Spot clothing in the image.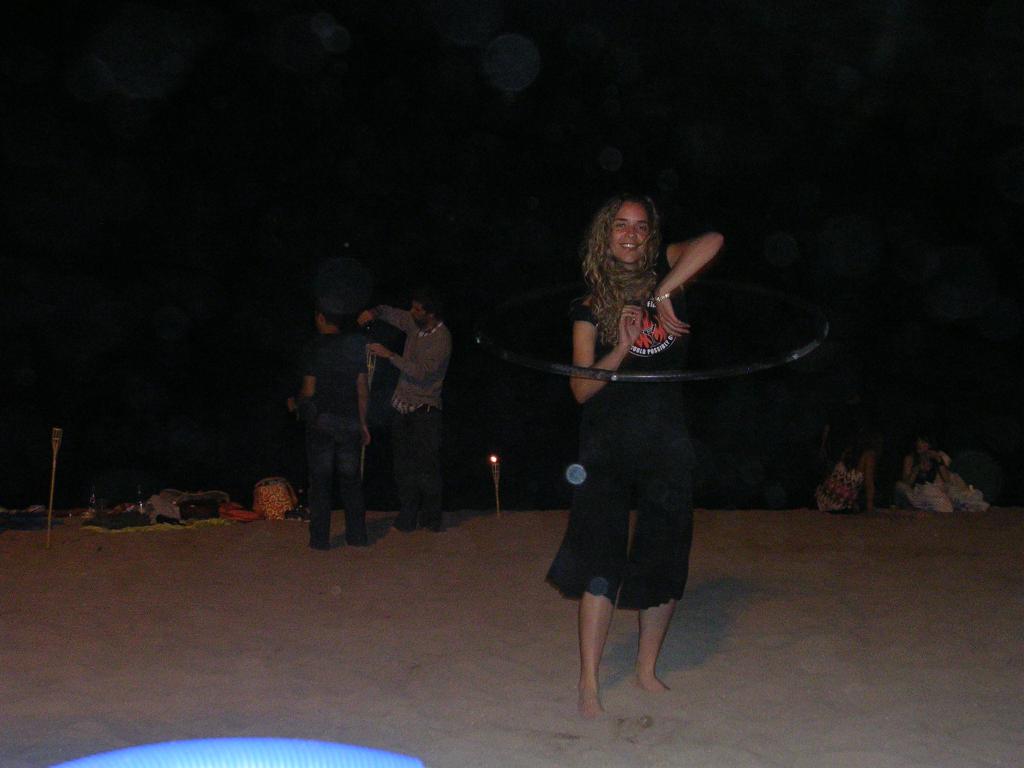
clothing found at {"left": 901, "top": 444, "right": 951, "bottom": 514}.
